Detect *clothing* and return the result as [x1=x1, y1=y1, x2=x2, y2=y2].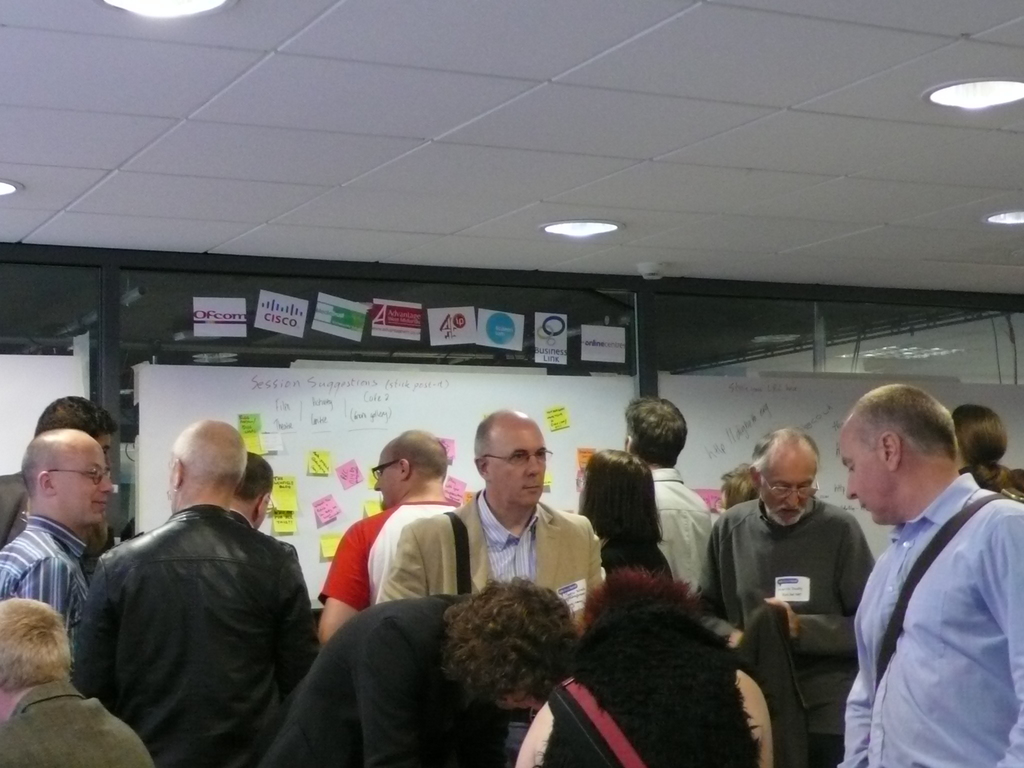
[x1=0, y1=513, x2=89, y2=623].
